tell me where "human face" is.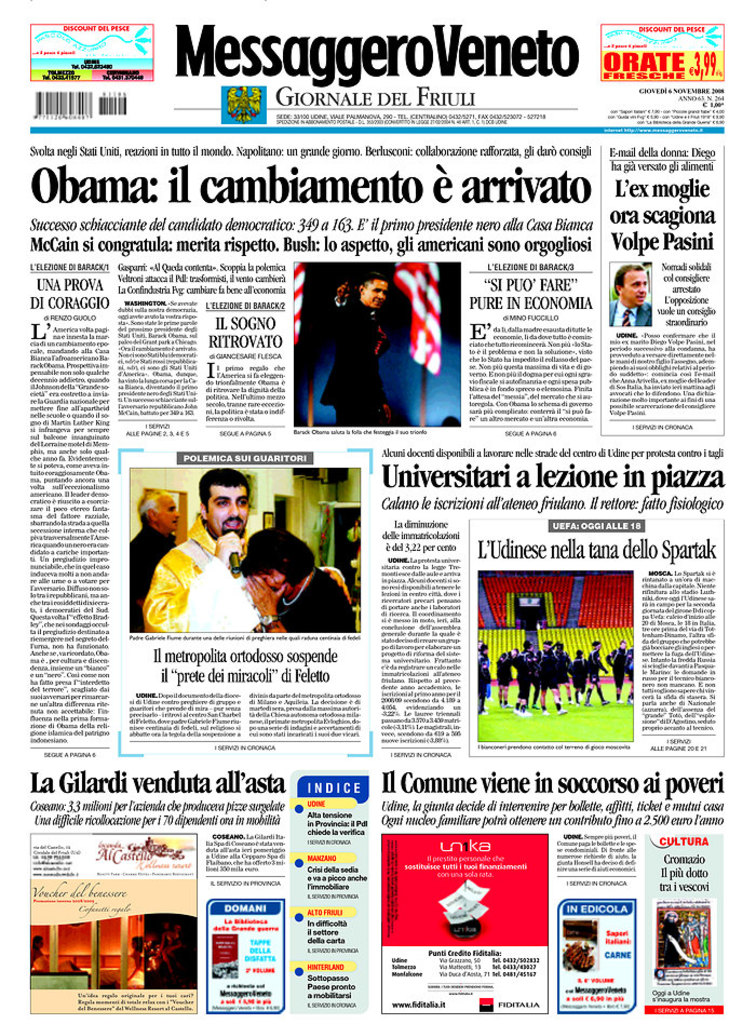
"human face" is at x1=158 y1=500 x2=184 y2=531.
